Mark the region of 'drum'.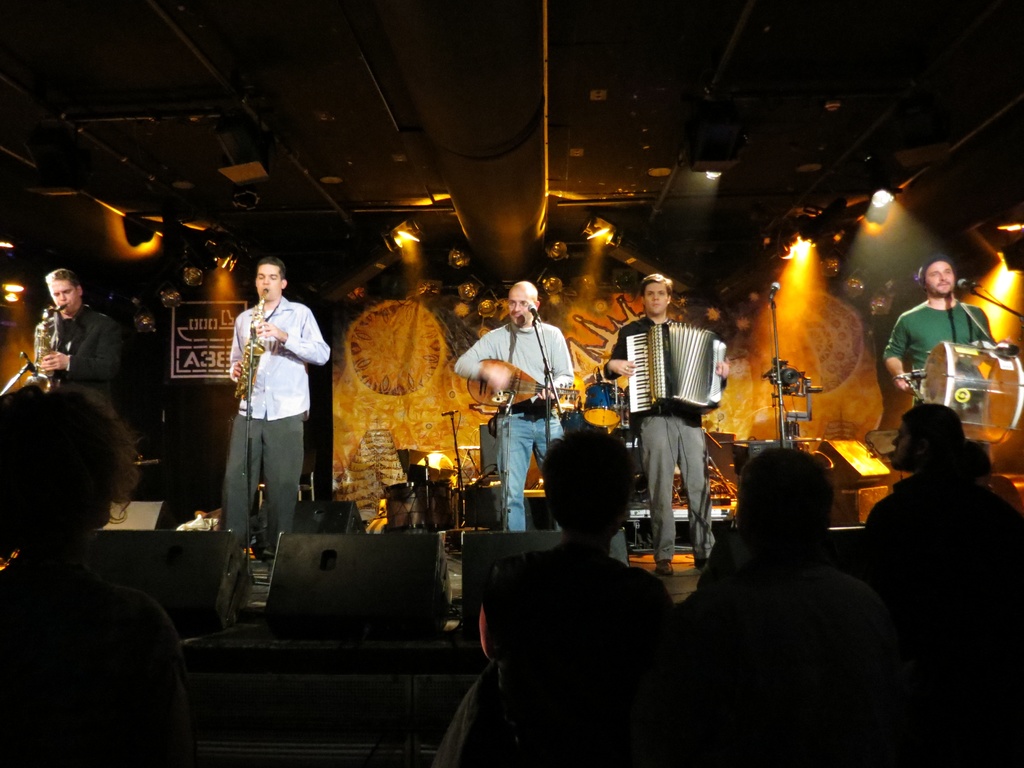
Region: pyautogui.locateOnScreen(557, 409, 587, 435).
